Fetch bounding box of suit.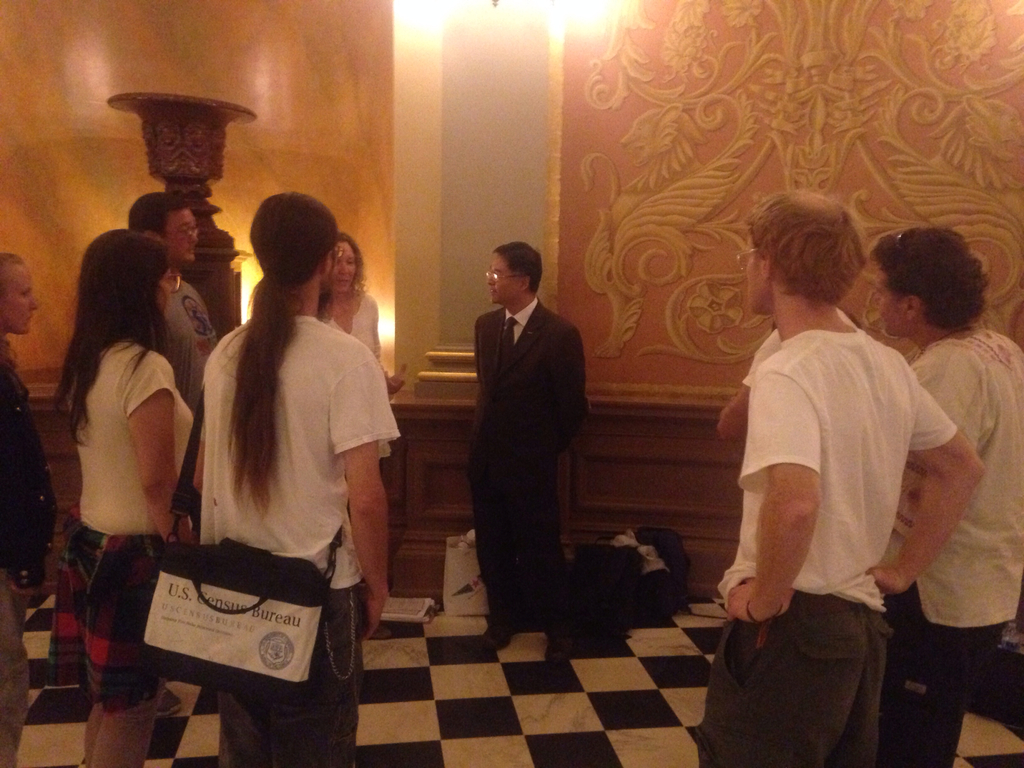
Bbox: [468,299,591,621].
